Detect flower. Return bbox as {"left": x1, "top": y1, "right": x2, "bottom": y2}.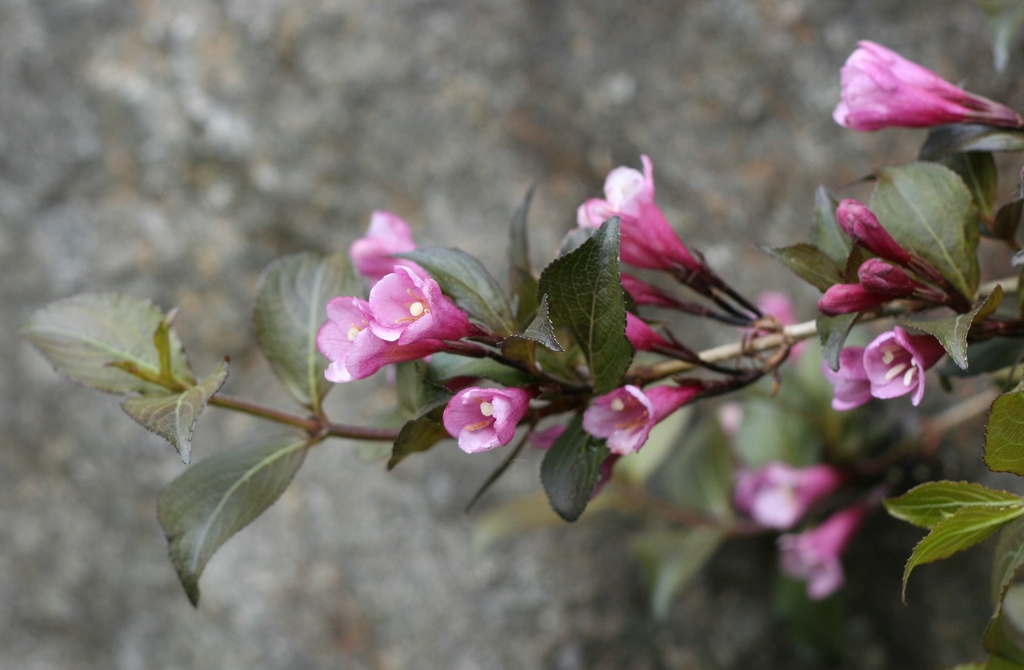
{"left": 862, "top": 327, "right": 934, "bottom": 410}.
